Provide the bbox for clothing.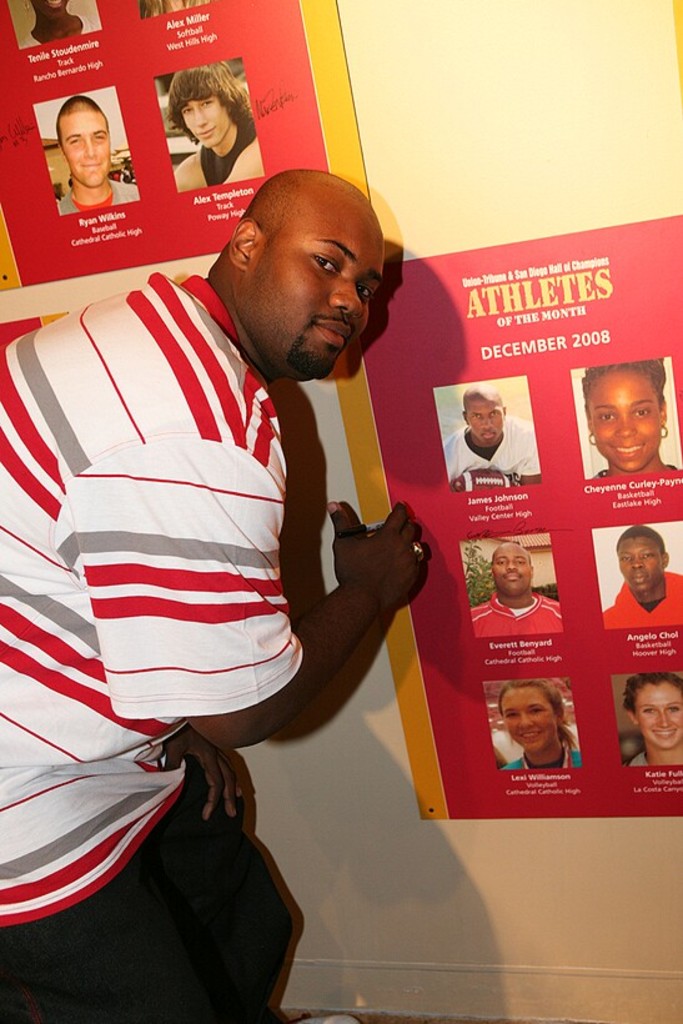
bbox=[56, 165, 149, 204].
